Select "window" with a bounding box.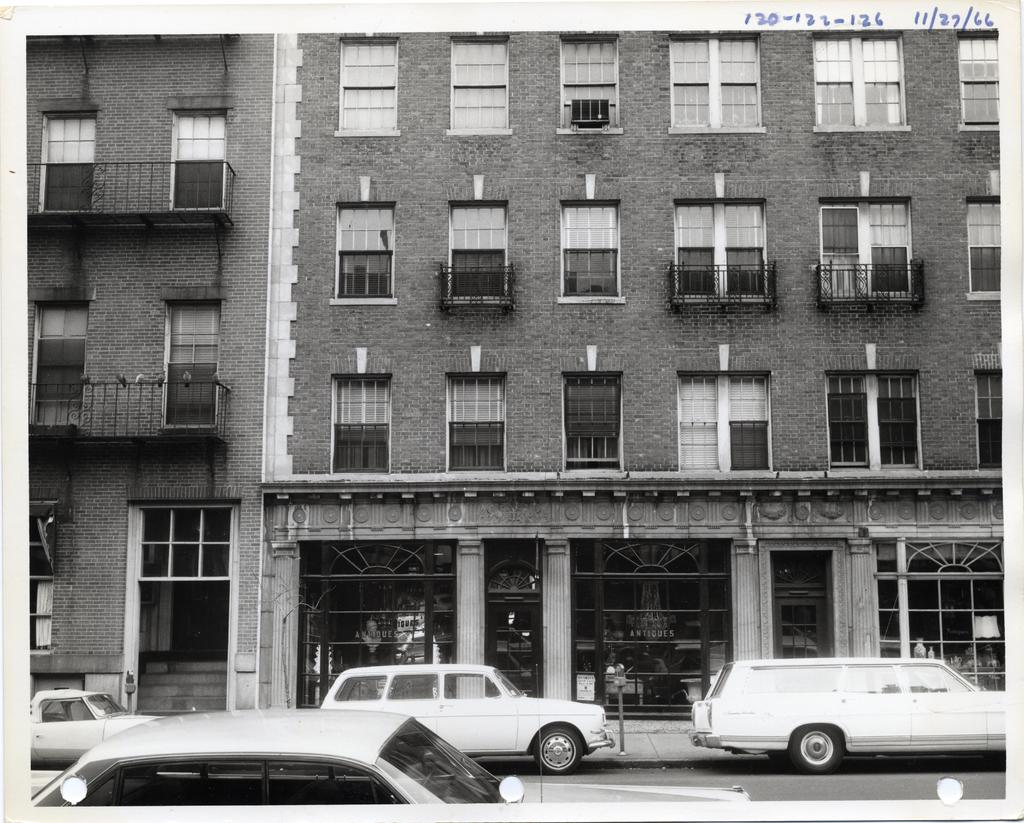
(left=564, top=377, right=614, bottom=470).
